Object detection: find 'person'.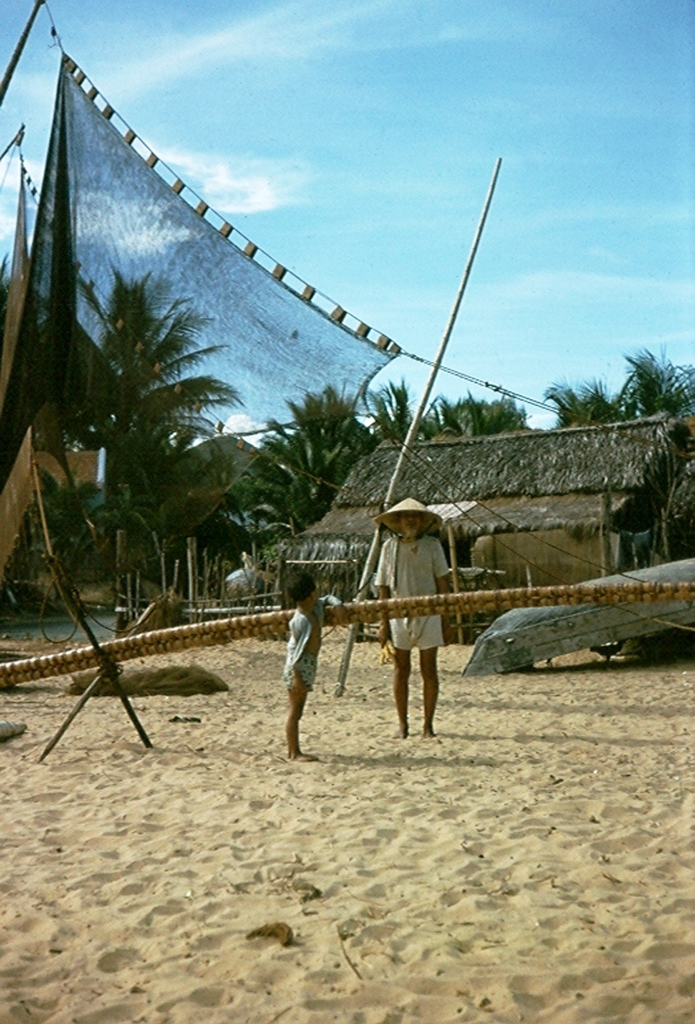
box=[275, 558, 338, 763].
